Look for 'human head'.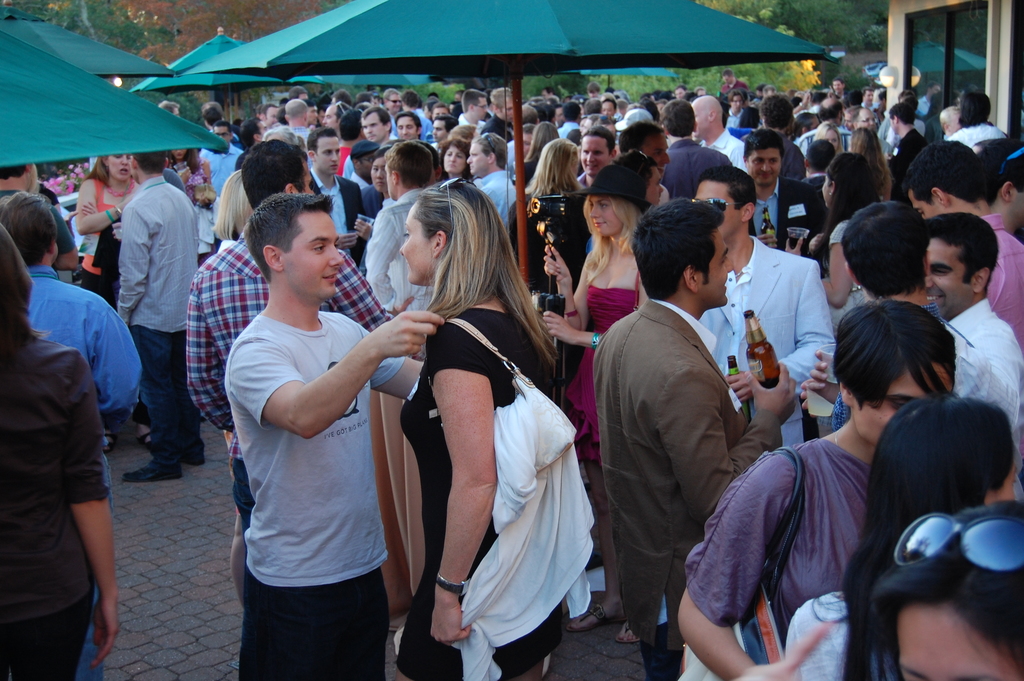
Found: box(835, 299, 956, 448).
